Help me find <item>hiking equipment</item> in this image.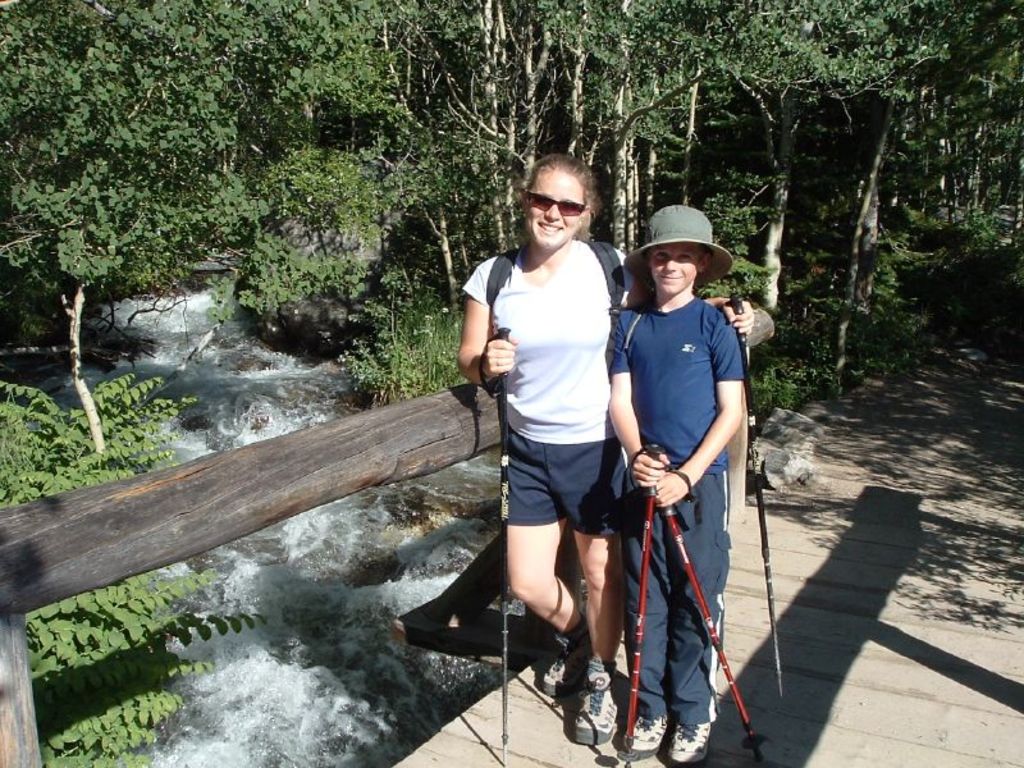
Found it: 471 317 518 767.
